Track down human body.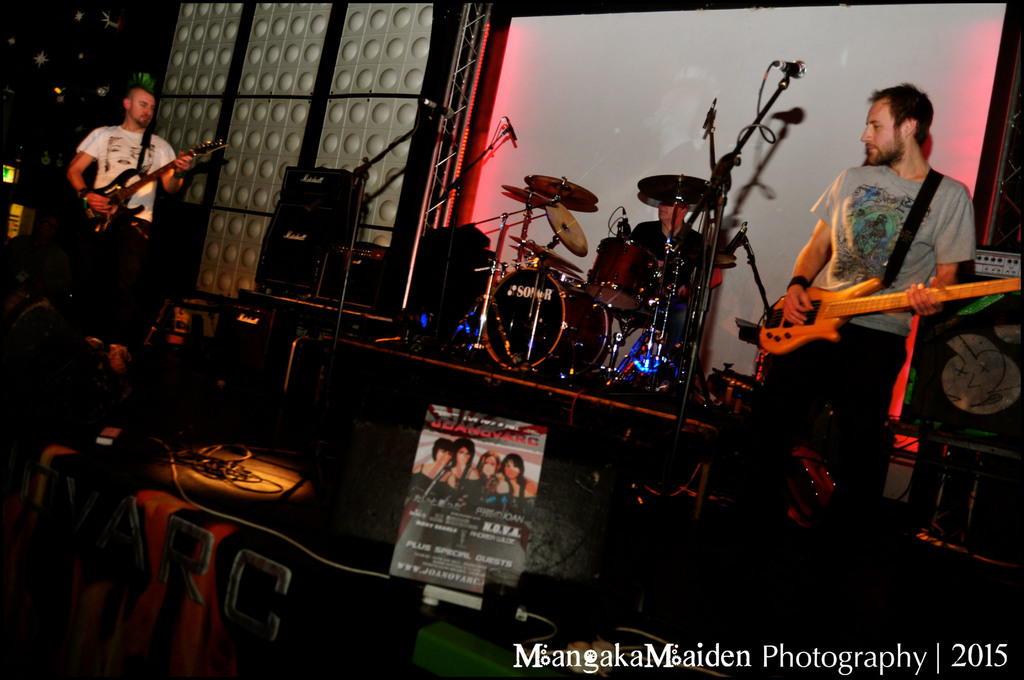
Tracked to BBox(764, 91, 975, 449).
